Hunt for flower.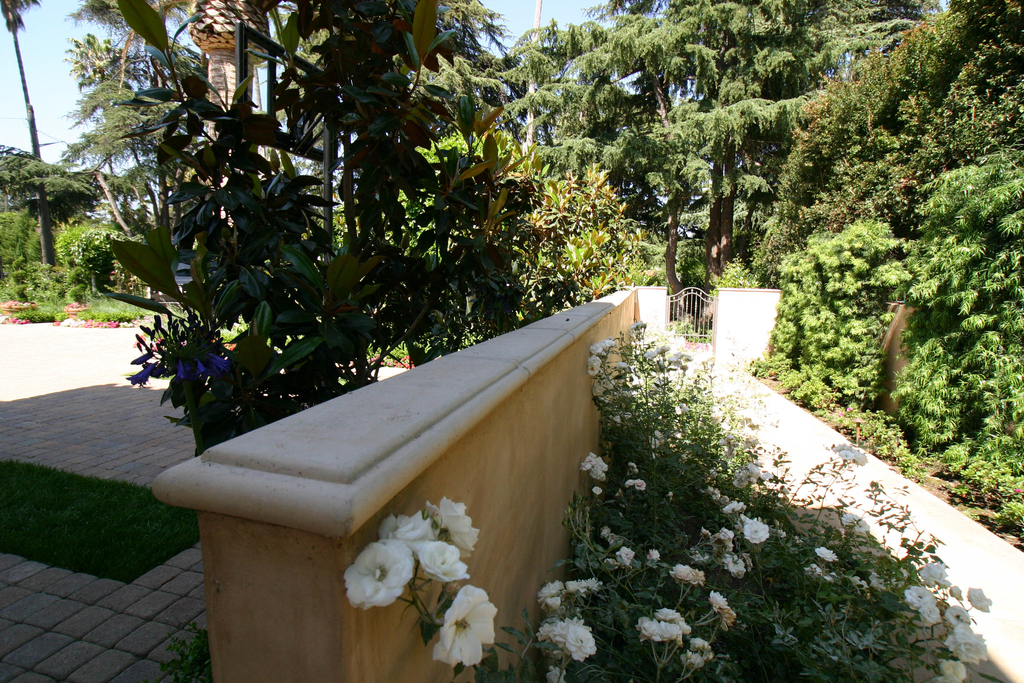
Hunted down at Rect(625, 604, 693, 652).
